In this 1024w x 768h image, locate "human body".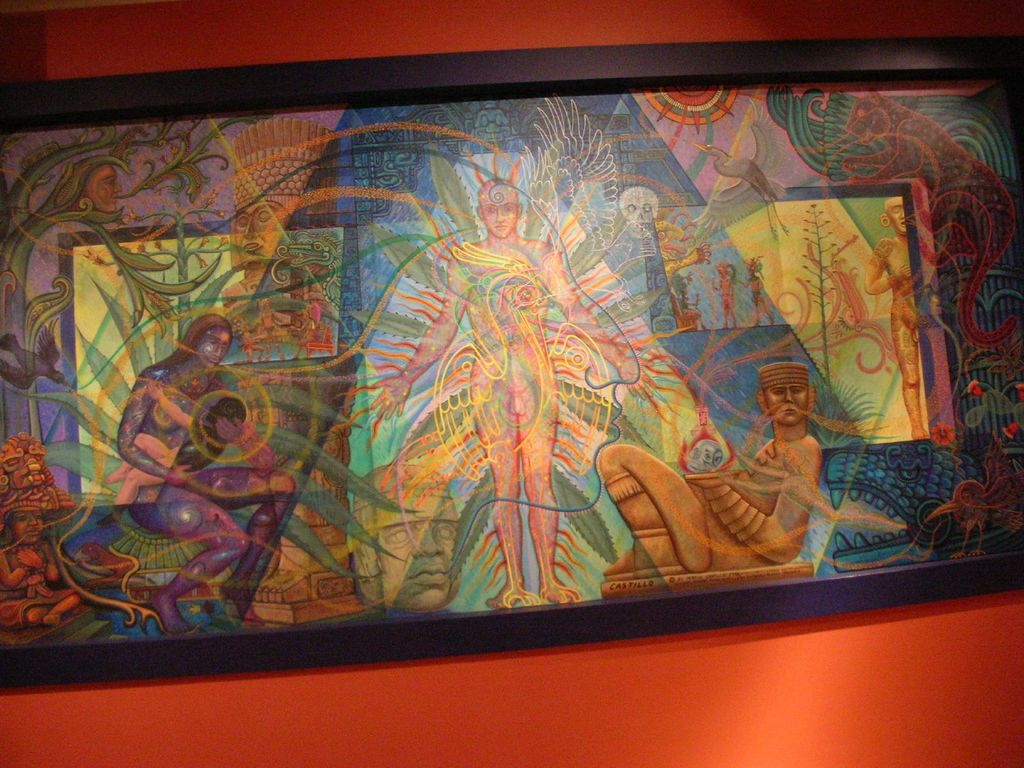
Bounding box: 739 258 776 324.
